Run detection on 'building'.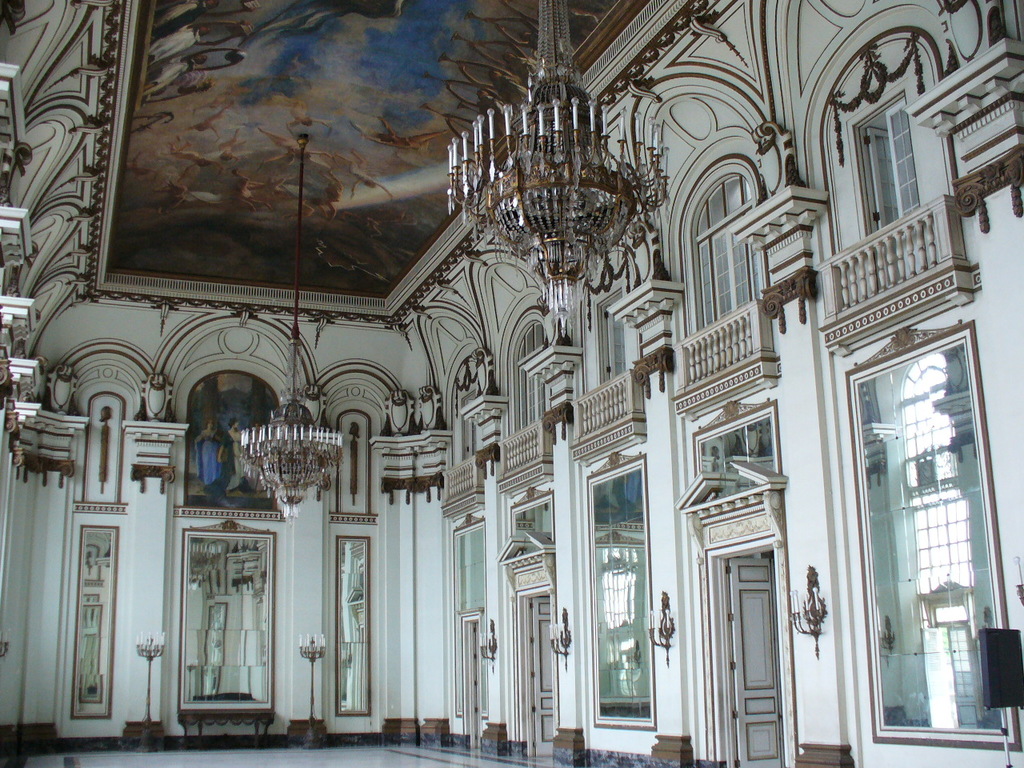
Result: <bbox>0, 0, 1023, 767</bbox>.
